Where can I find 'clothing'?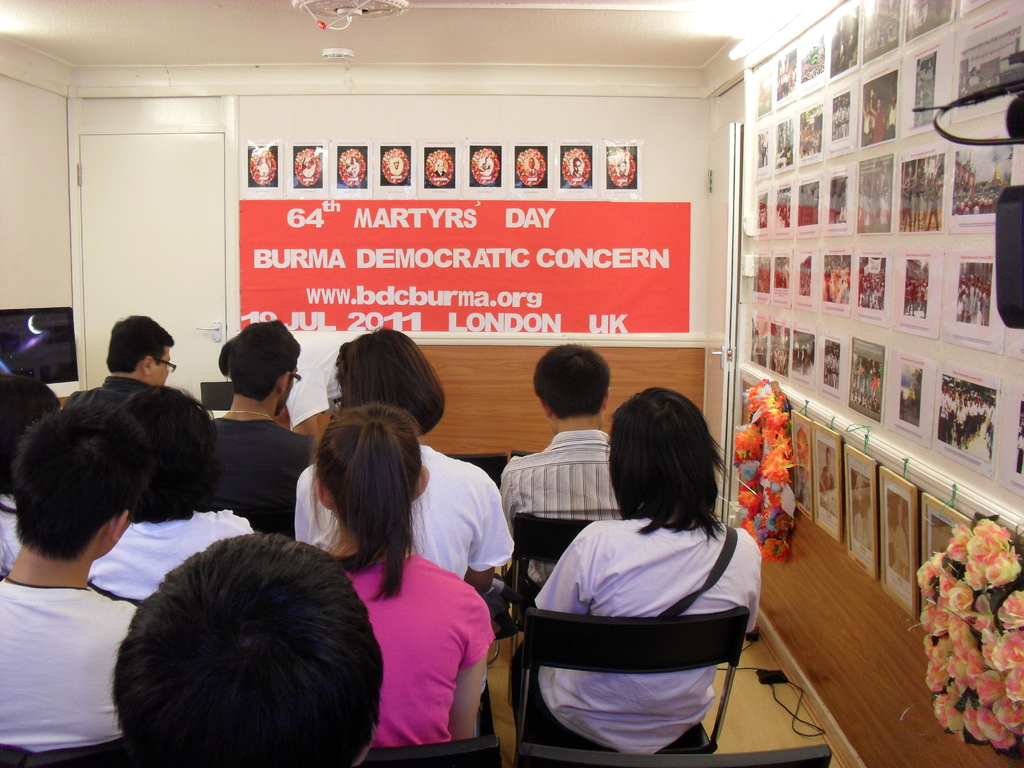
You can find it at (x1=257, y1=161, x2=272, y2=175).
